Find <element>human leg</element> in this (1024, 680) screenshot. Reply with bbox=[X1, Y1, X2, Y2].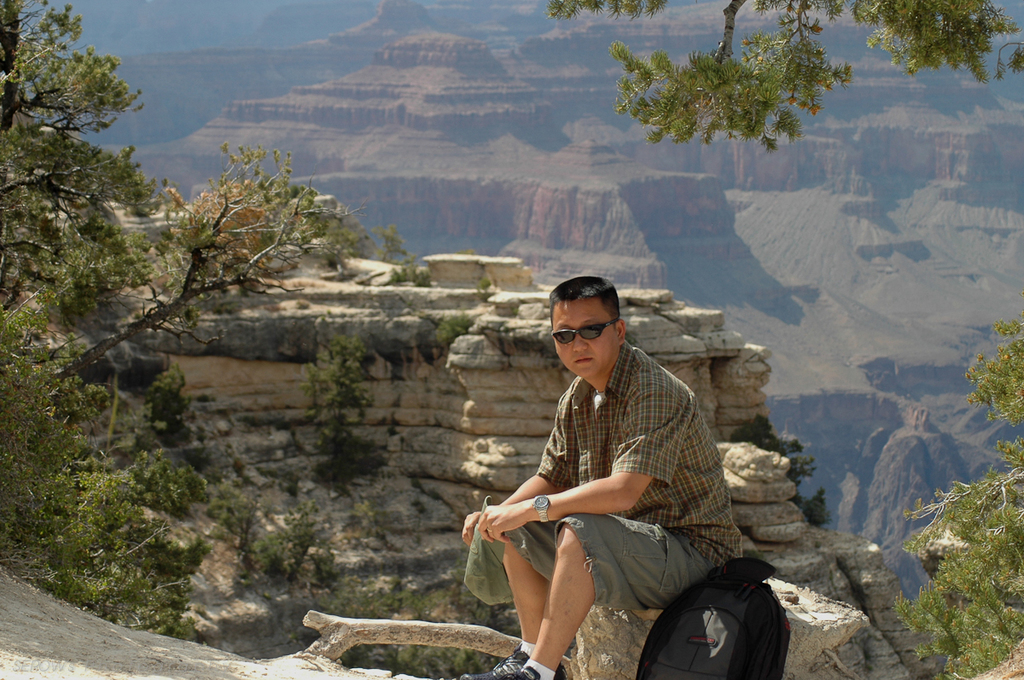
bbox=[457, 508, 735, 679].
